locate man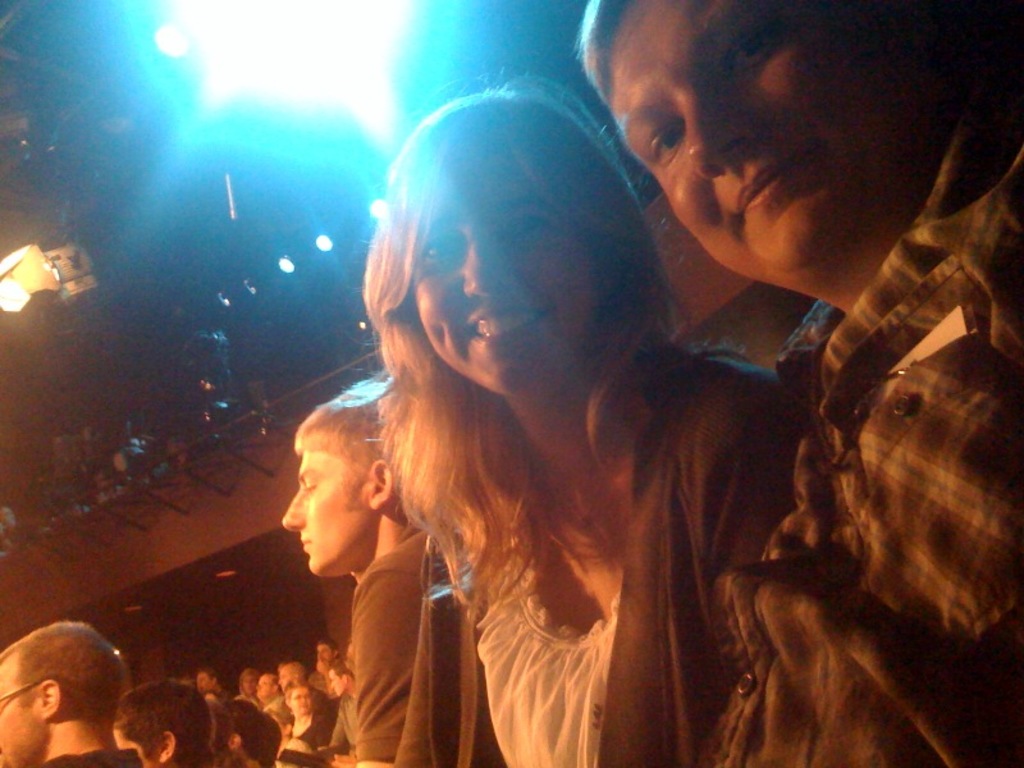
x1=0 y1=631 x2=159 y2=767
